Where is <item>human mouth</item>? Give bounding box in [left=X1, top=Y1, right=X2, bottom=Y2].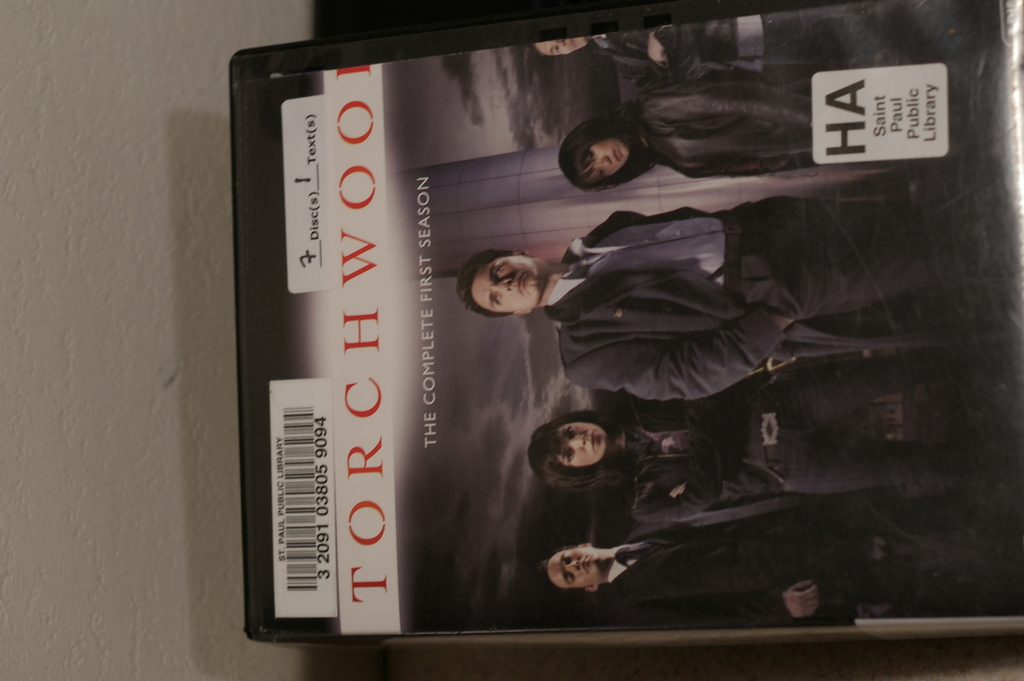
[left=572, top=38, right=575, bottom=49].
